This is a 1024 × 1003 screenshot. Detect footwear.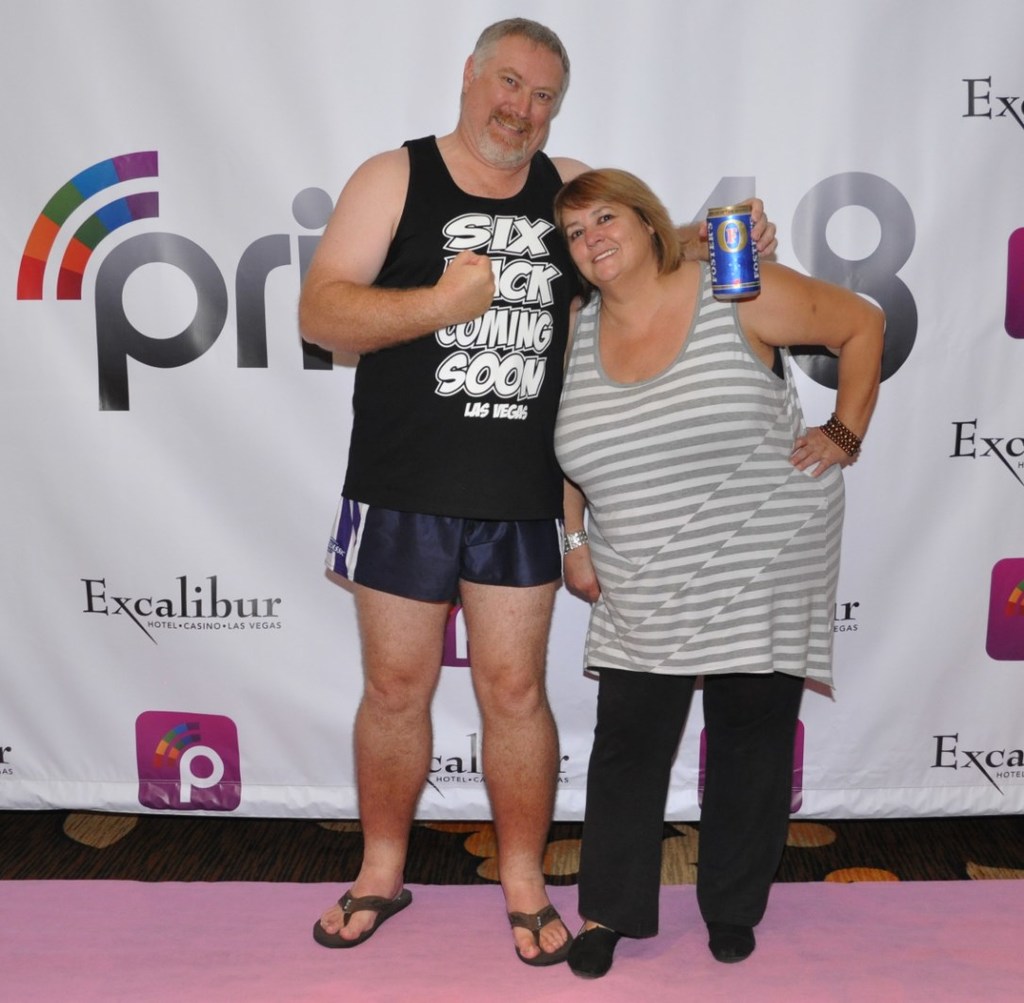
detection(309, 876, 417, 952).
